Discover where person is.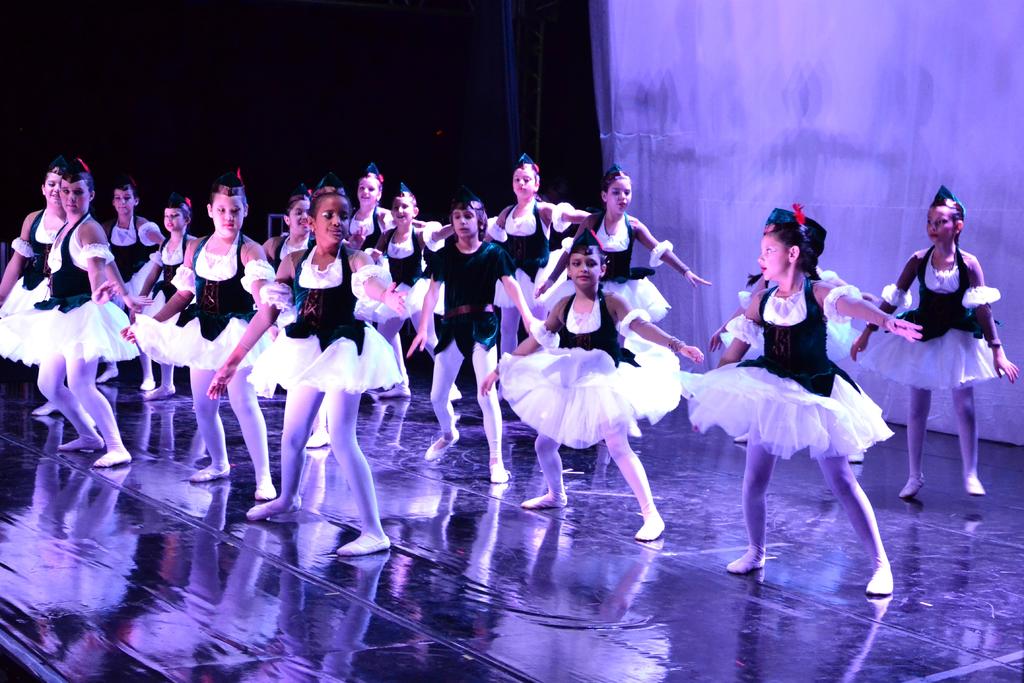
Discovered at 483/229/706/545.
